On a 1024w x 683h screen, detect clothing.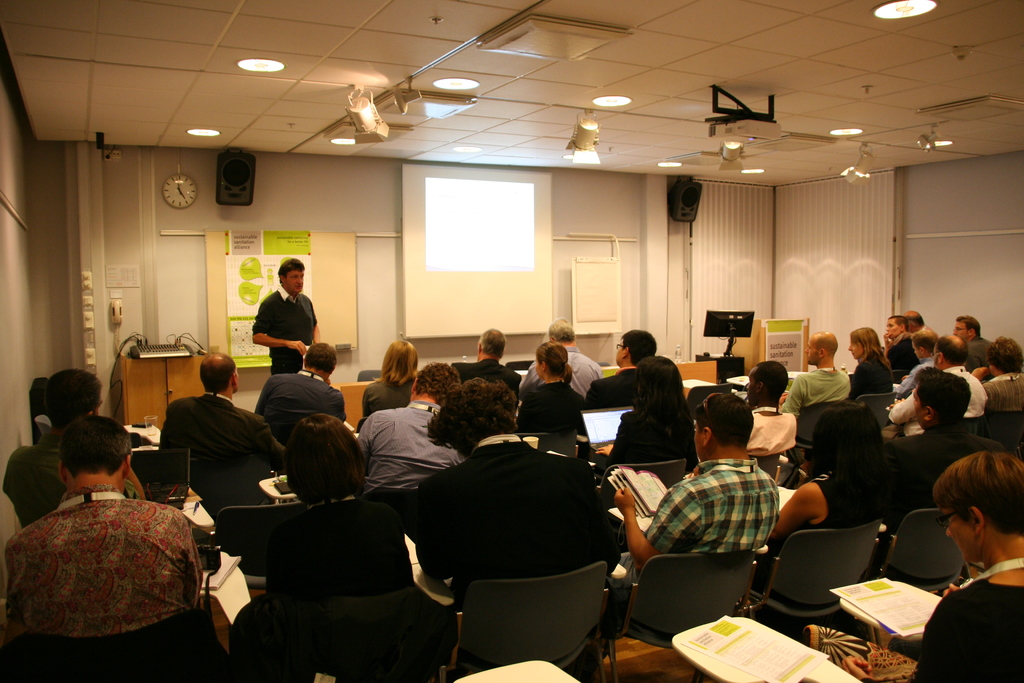
(left=271, top=496, right=423, bottom=592).
